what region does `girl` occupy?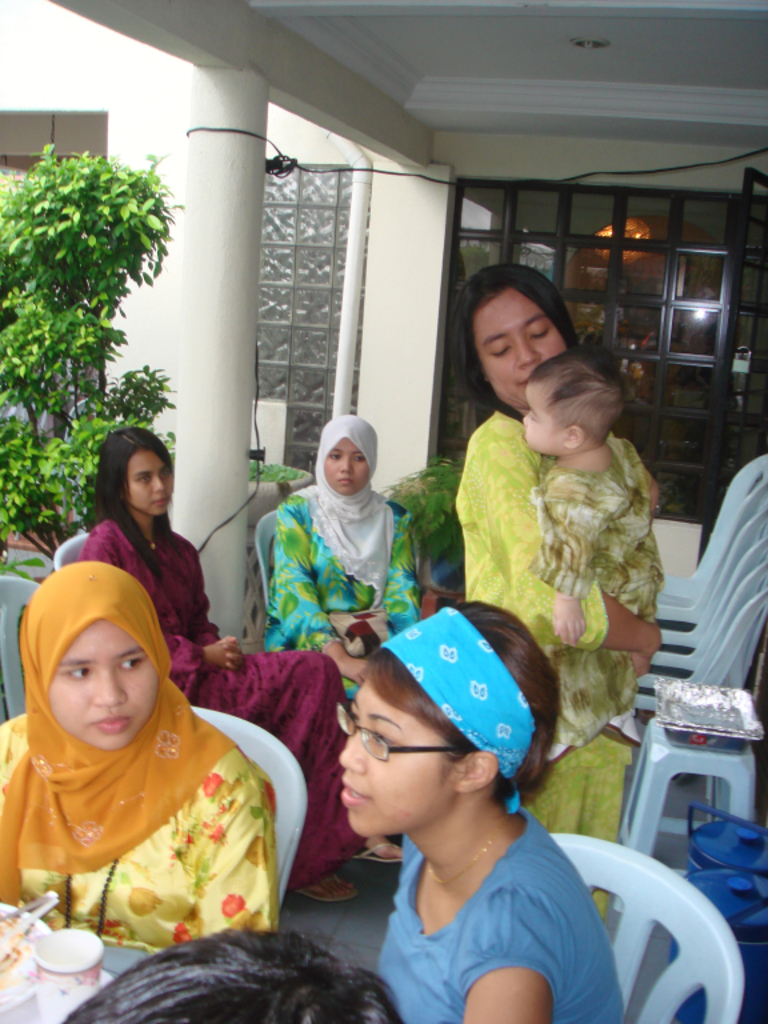
[x1=79, y1=428, x2=408, y2=909].
